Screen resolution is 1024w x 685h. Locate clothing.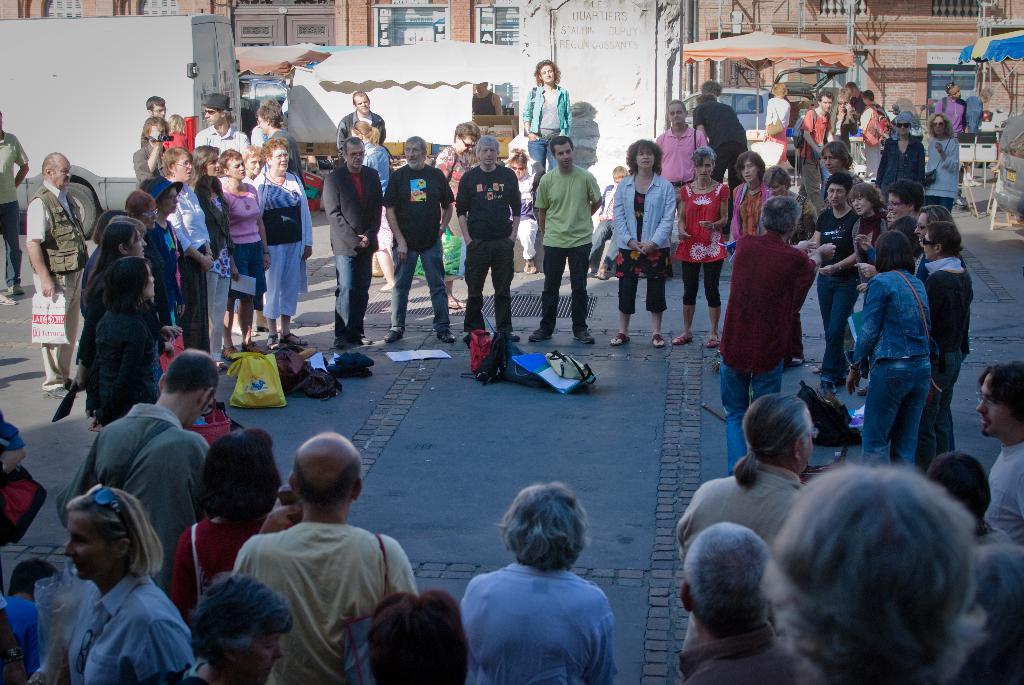
bbox(0, 595, 58, 684).
